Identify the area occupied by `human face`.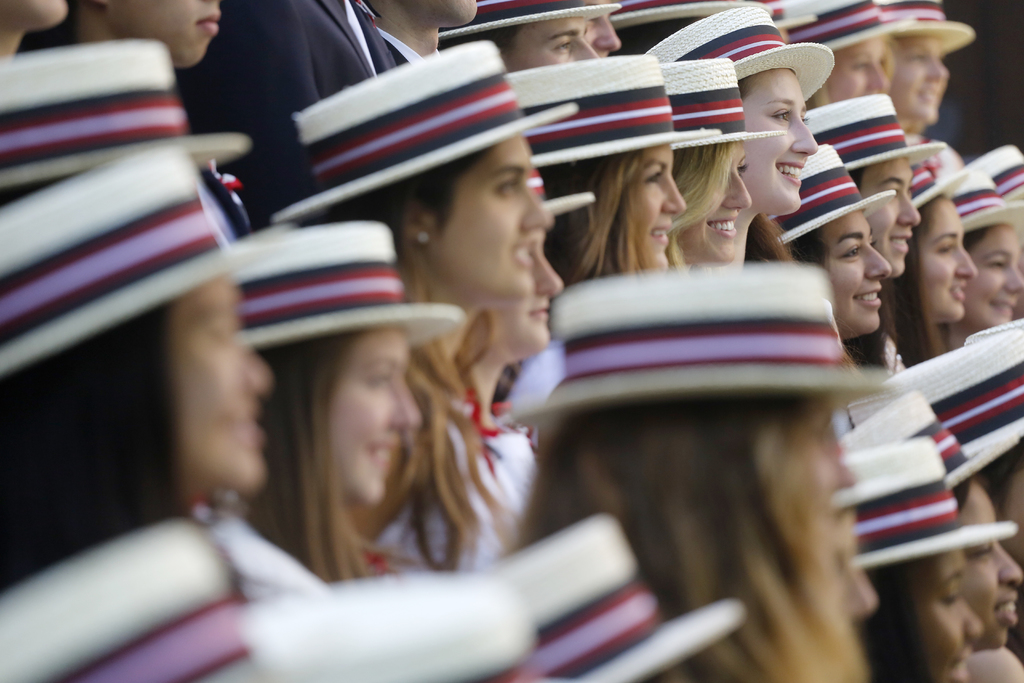
Area: (957,482,1023,649).
